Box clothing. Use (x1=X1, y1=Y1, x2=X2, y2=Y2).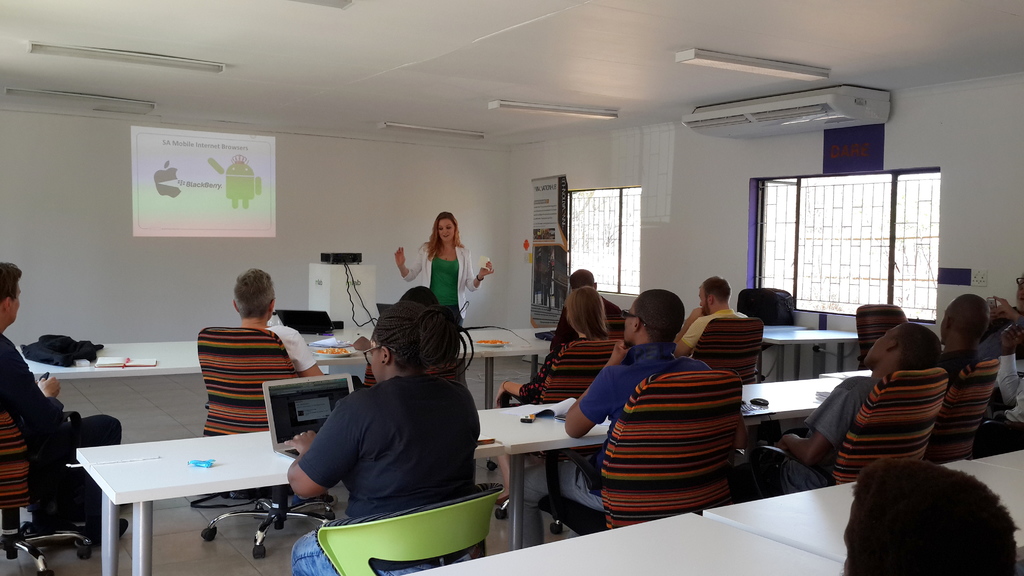
(x1=577, y1=358, x2=721, y2=498).
